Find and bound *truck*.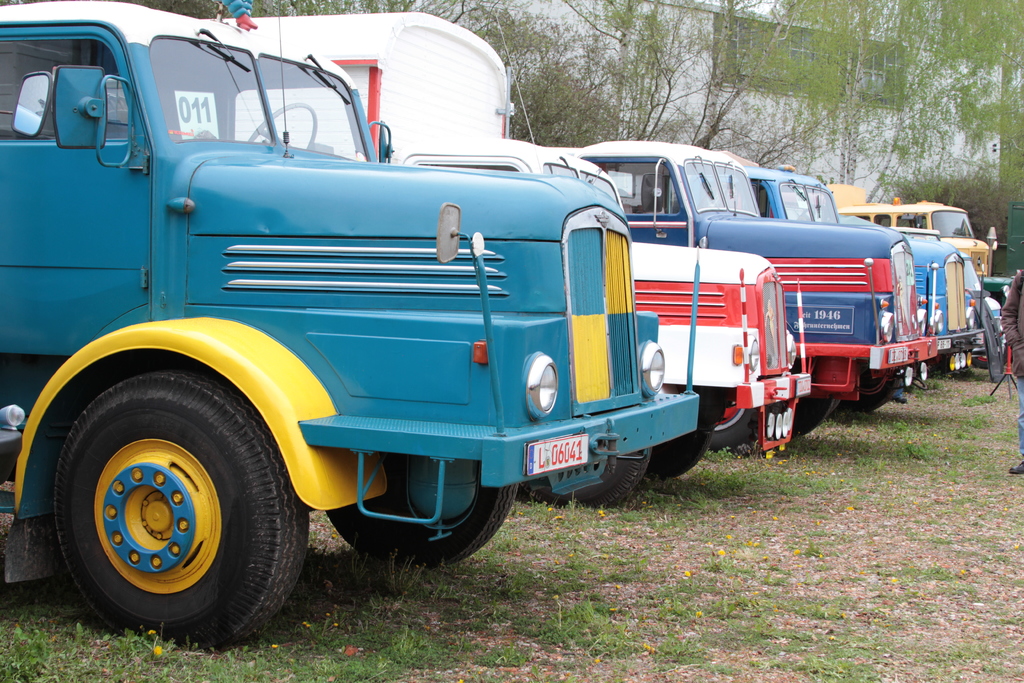
Bound: rect(977, 185, 1023, 407).
